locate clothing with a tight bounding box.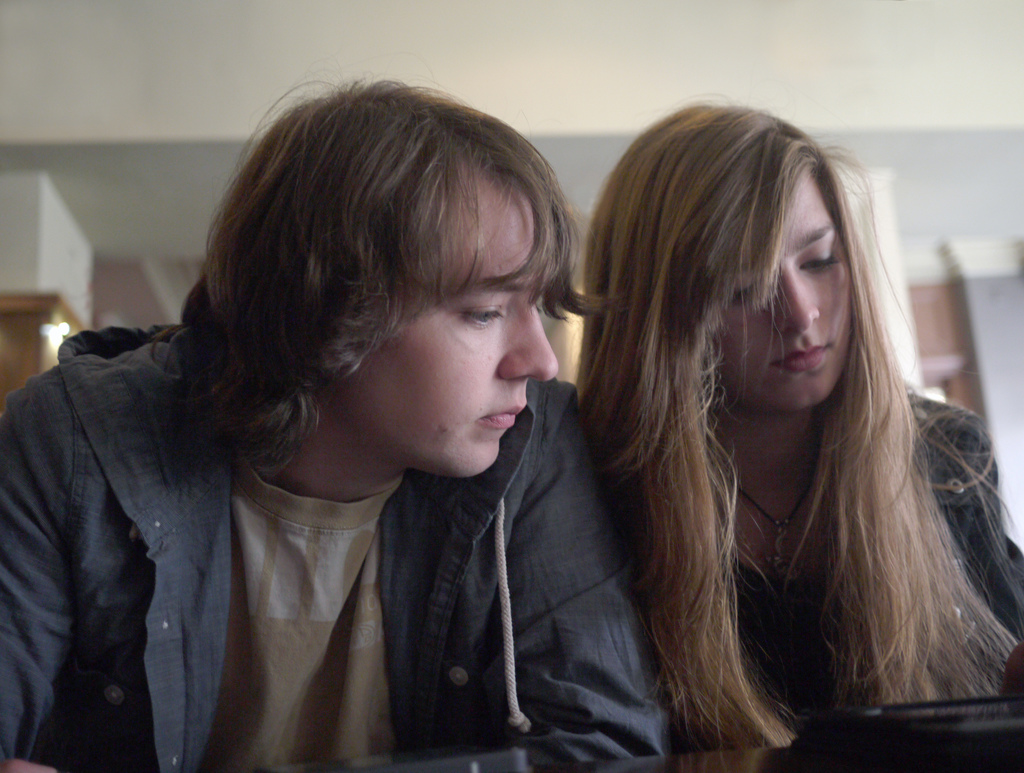
<bbox>0, 321, 671, 772</bbox>.
